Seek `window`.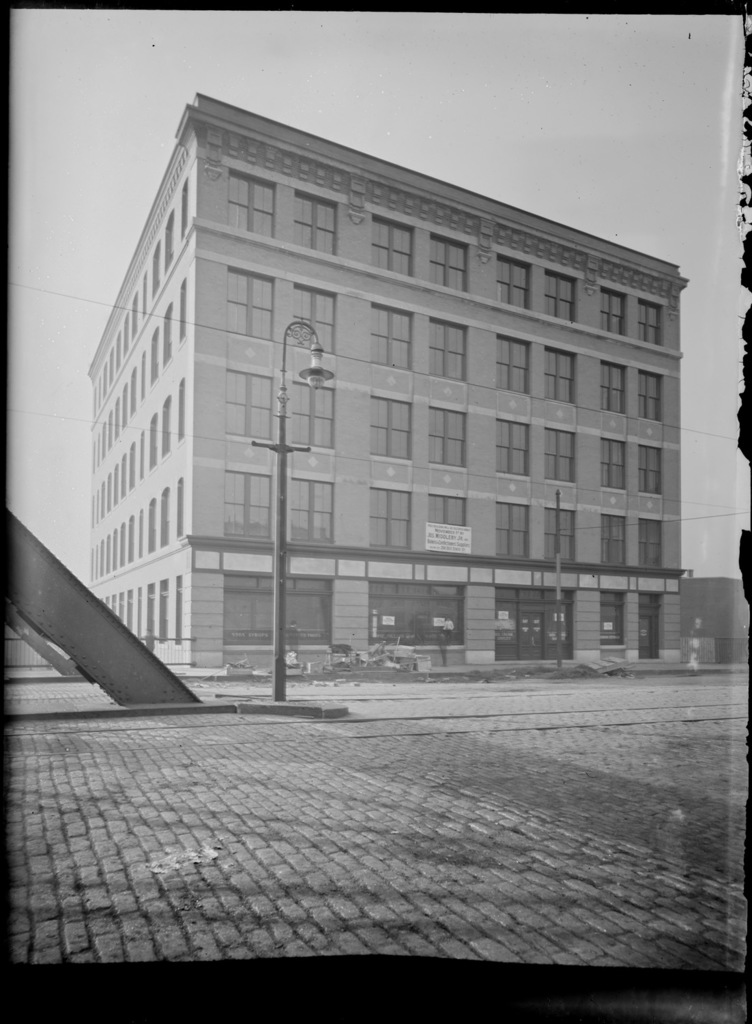
<region>428, 399, 463, 468</region>.
